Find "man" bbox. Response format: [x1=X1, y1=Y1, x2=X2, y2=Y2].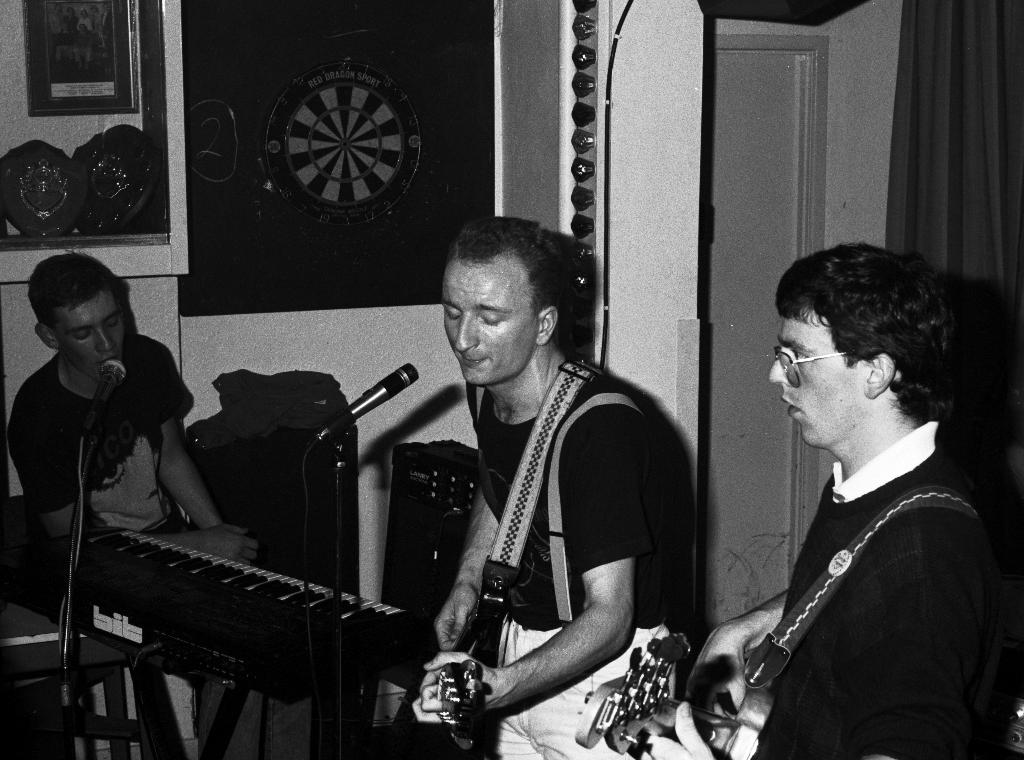
[x1=6, y1=250, x2=259, y2=759].
